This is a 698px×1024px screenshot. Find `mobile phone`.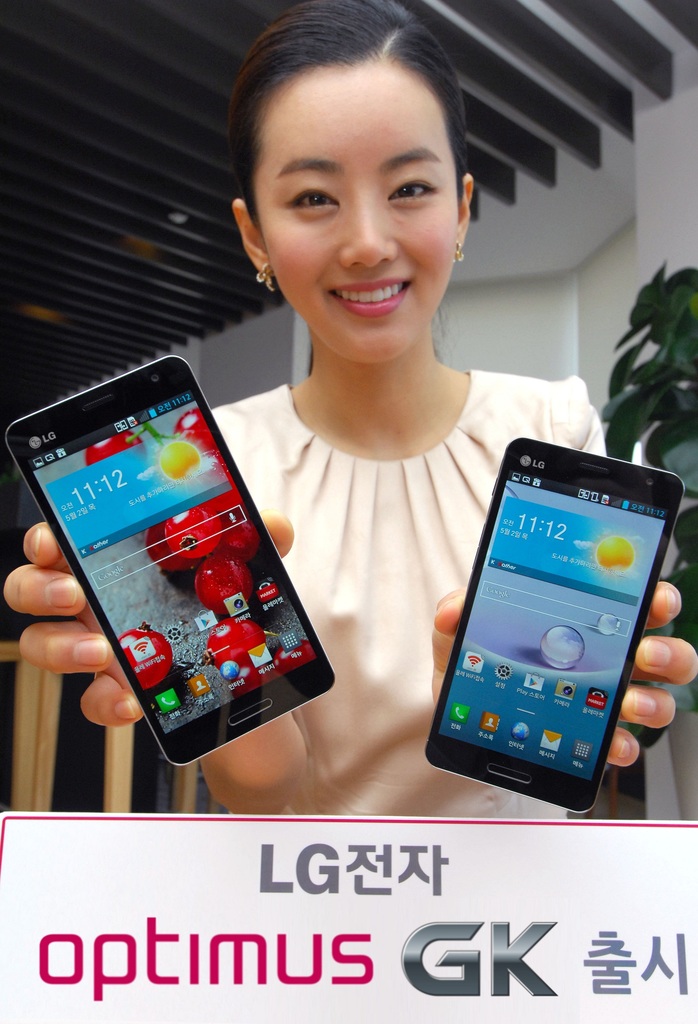
Bounding box: {"x1": 423, "y1": 427, "x2": 683, "y2": 815}.
